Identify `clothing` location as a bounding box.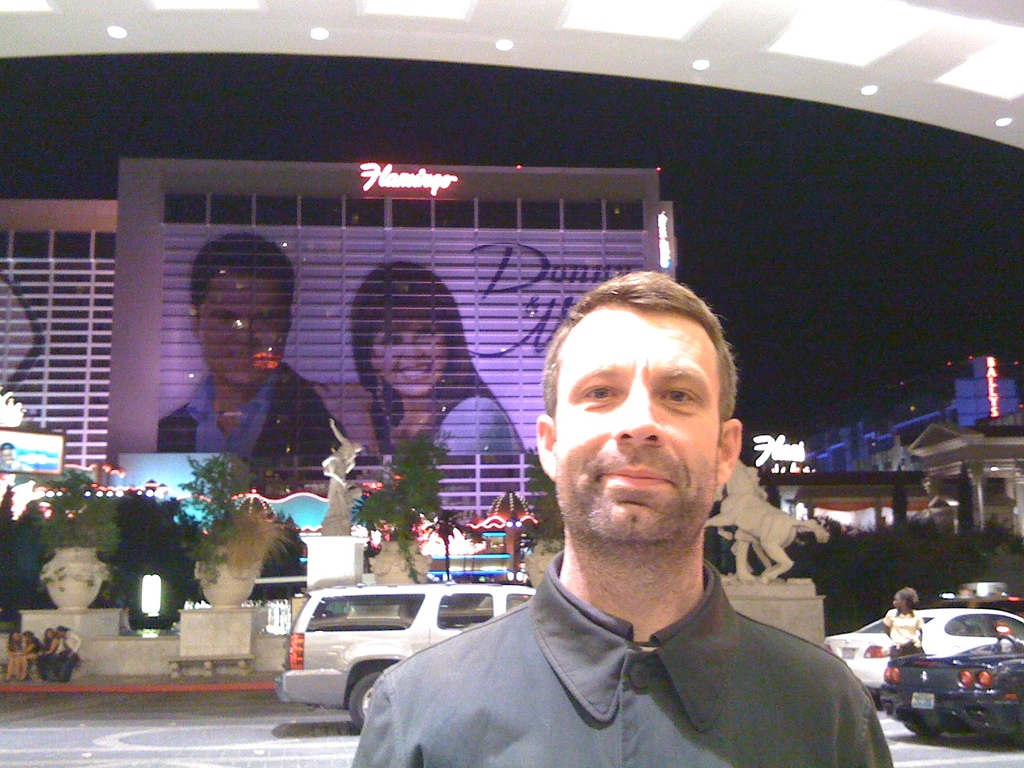
Rect(39, 634, 60, 676).
